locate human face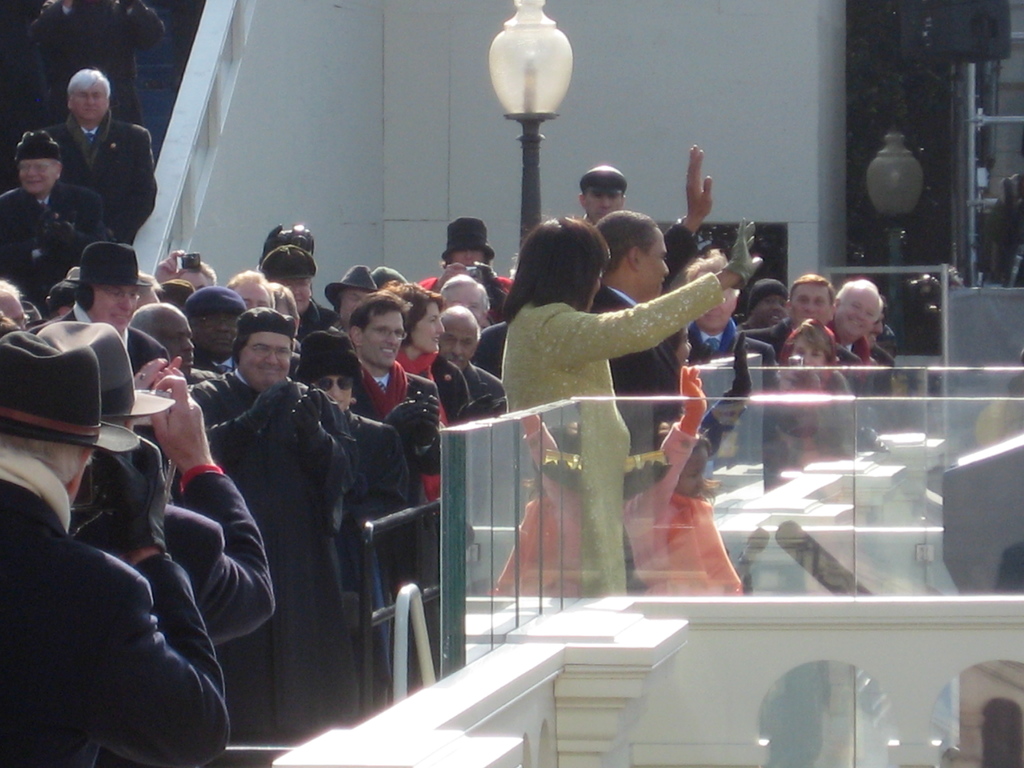
692/275/738/332
